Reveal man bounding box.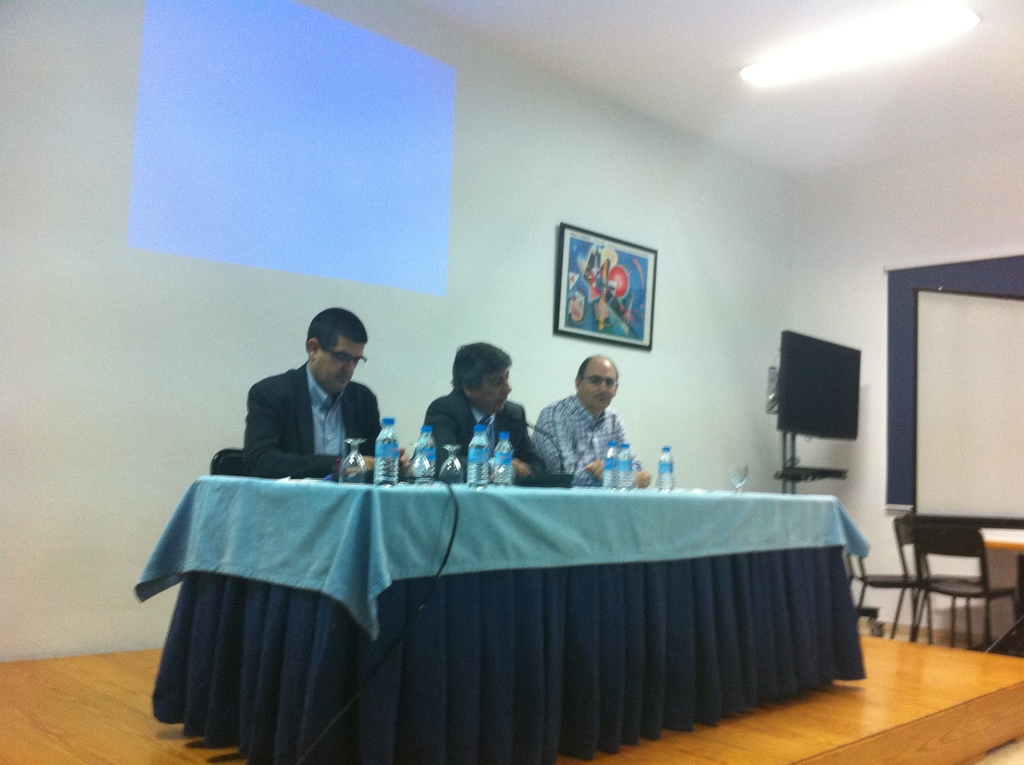
Revealed: (223, 312, 397, 494).
